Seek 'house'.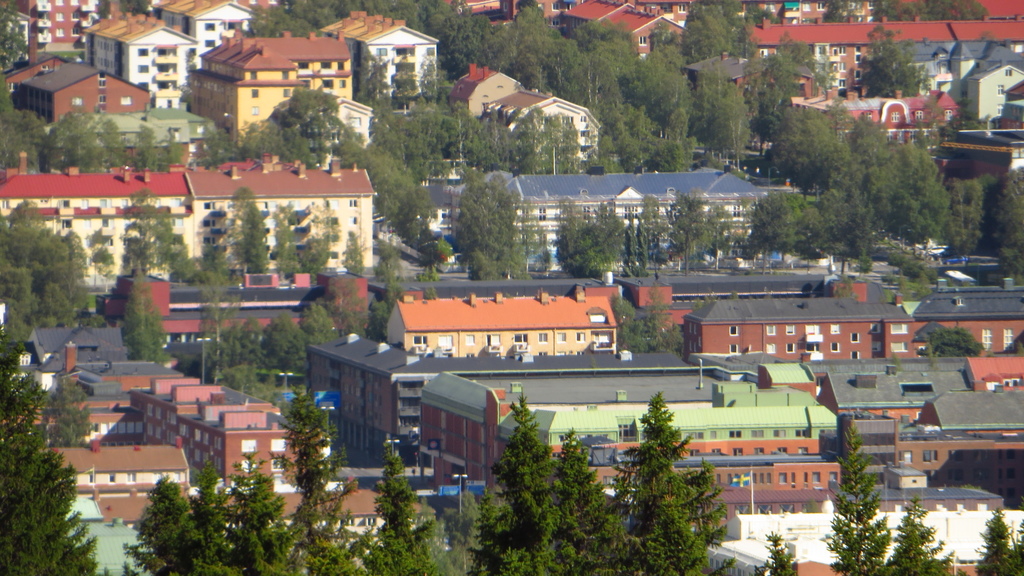
x1=962 y1=61 x2=1023 y2=132.
